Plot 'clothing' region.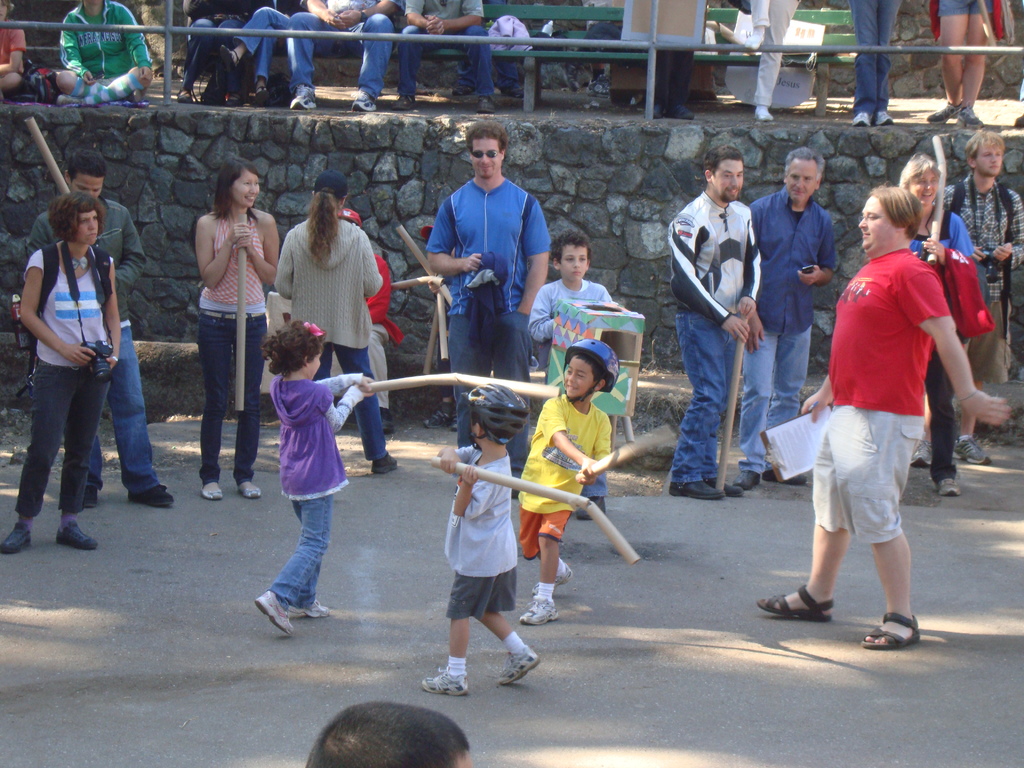
Plotted at {"left": 428, "top": 178, "right": 550, "bottom": 467}.
